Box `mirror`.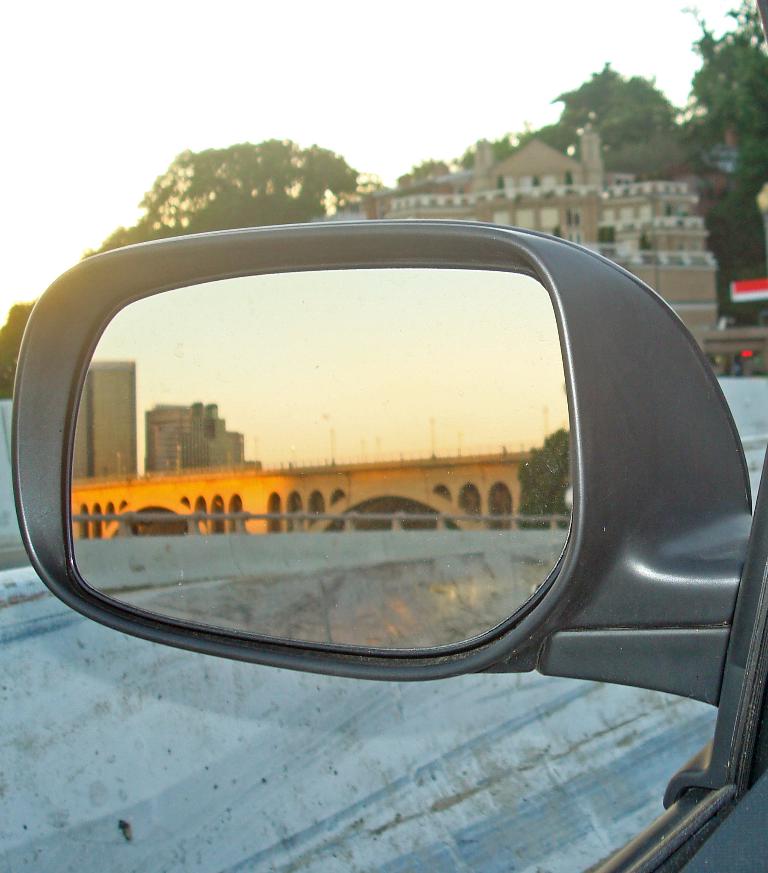
(64,268,574,655).
